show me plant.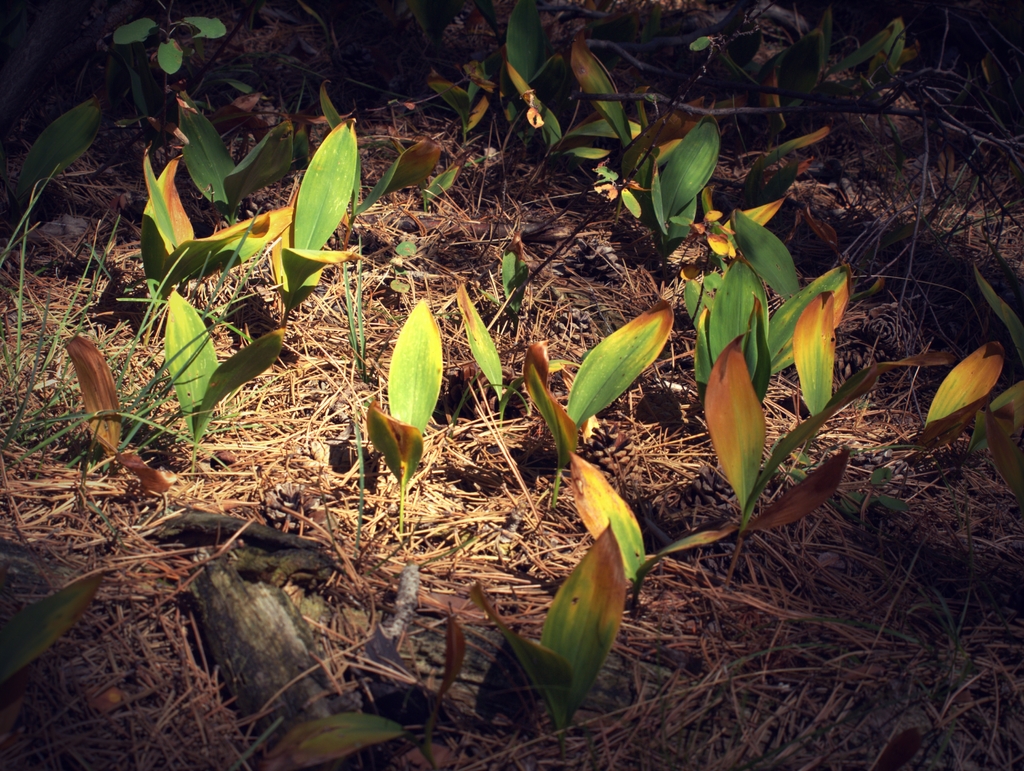
plant is here: (965,263,1023,353).
